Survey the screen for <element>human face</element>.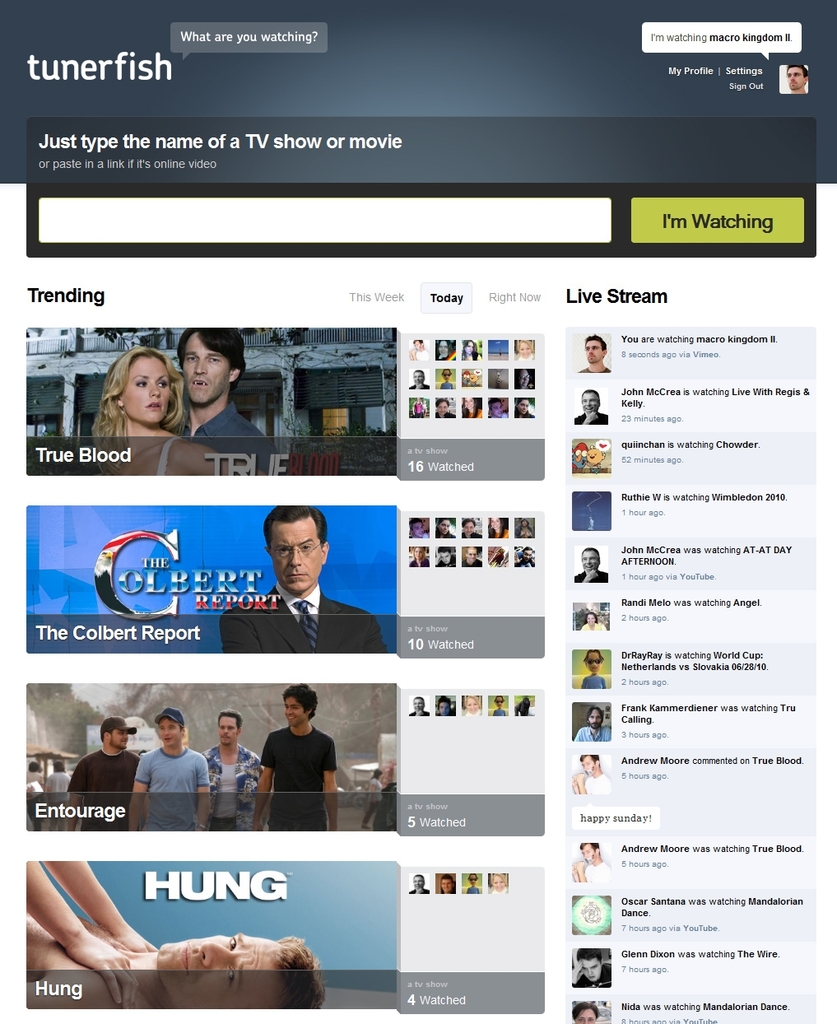
Survey found: bbox=[115, 728, 130, 750].
